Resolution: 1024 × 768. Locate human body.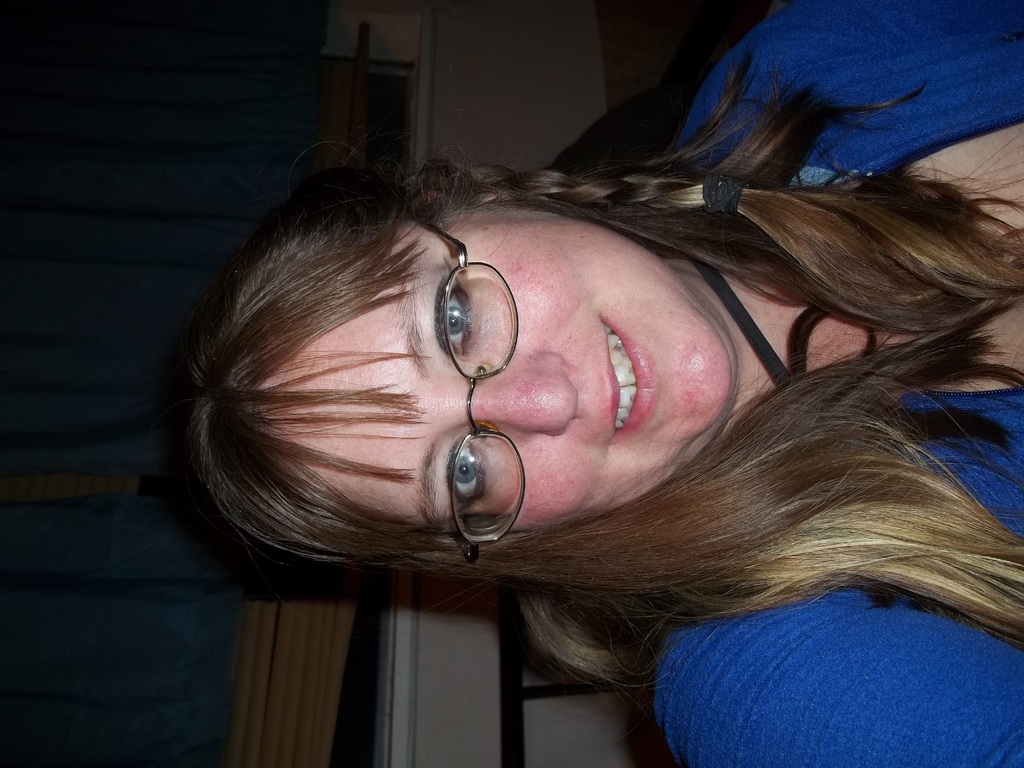
l=182, t=0, r=1023, b=767.
